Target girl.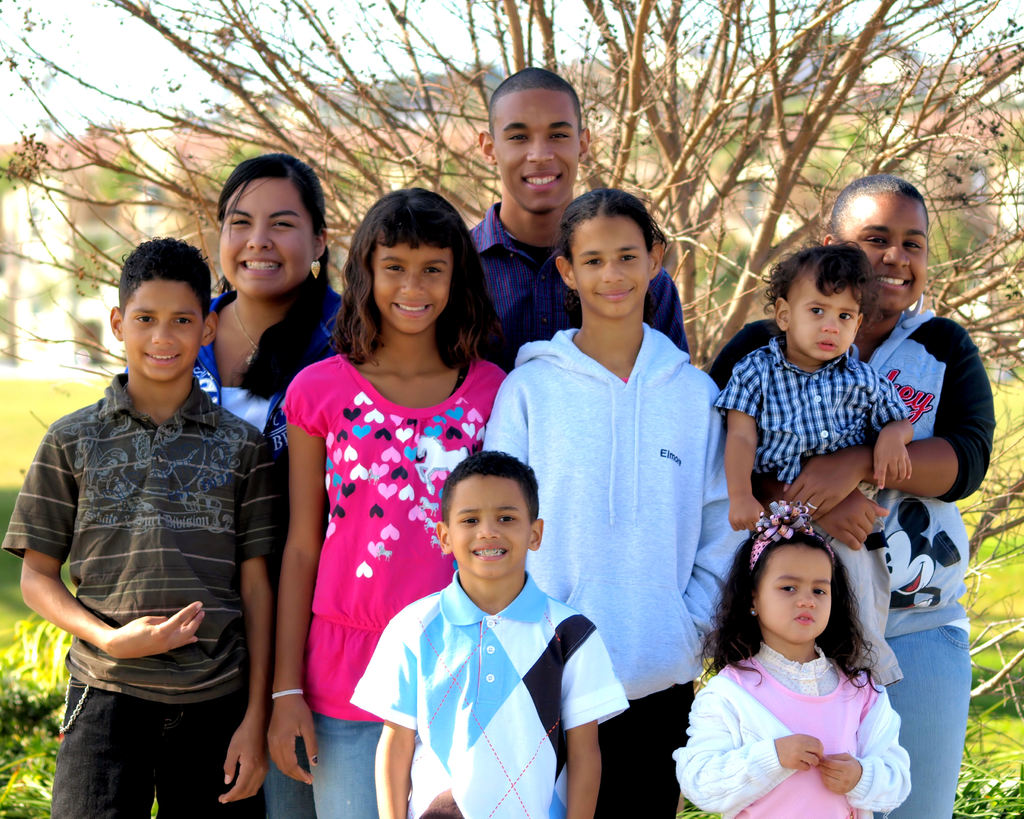
Target region: rect(484, 181, 751, 815).
